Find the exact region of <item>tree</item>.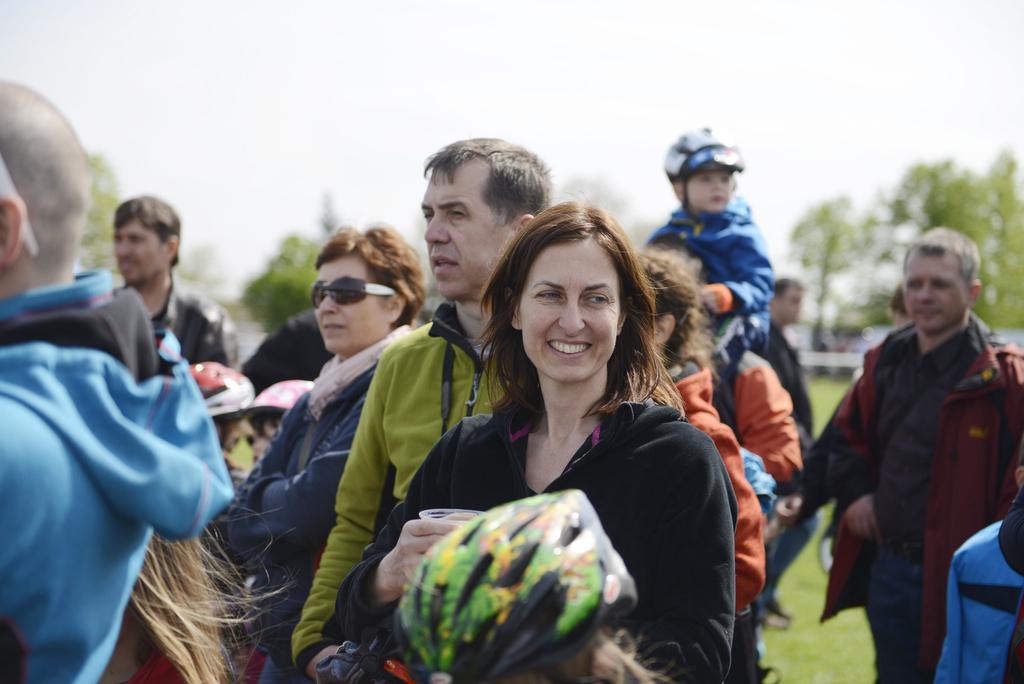
Exact region: [x1=75, y1=146, x2=122, y2=268].
